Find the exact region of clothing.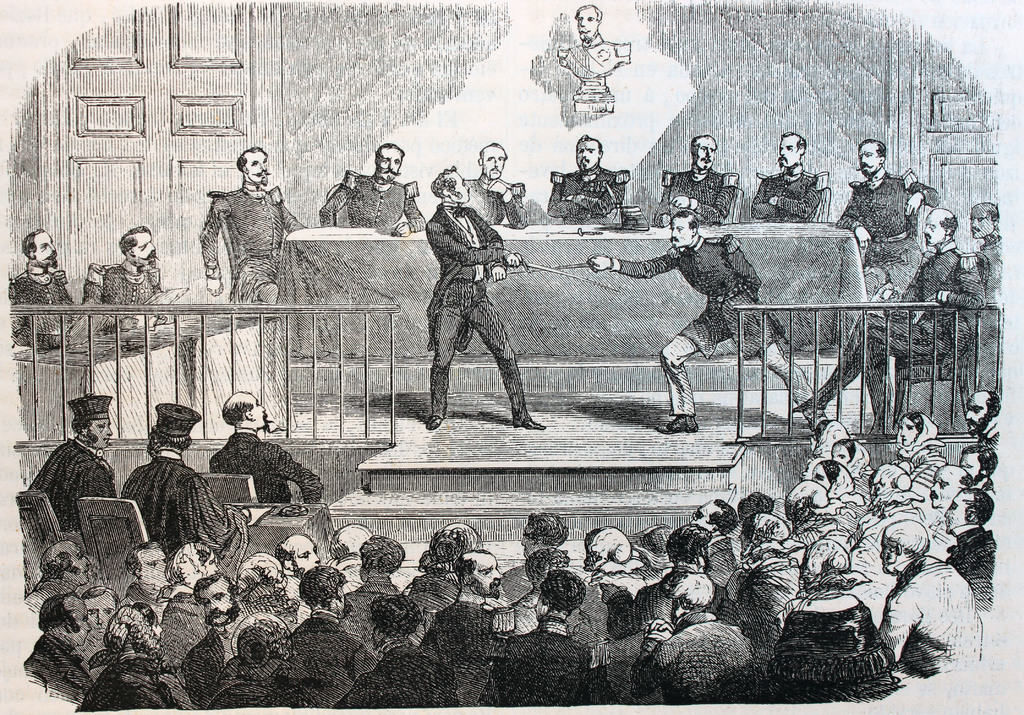
Exact region: region(636, 613, 755, 701).
